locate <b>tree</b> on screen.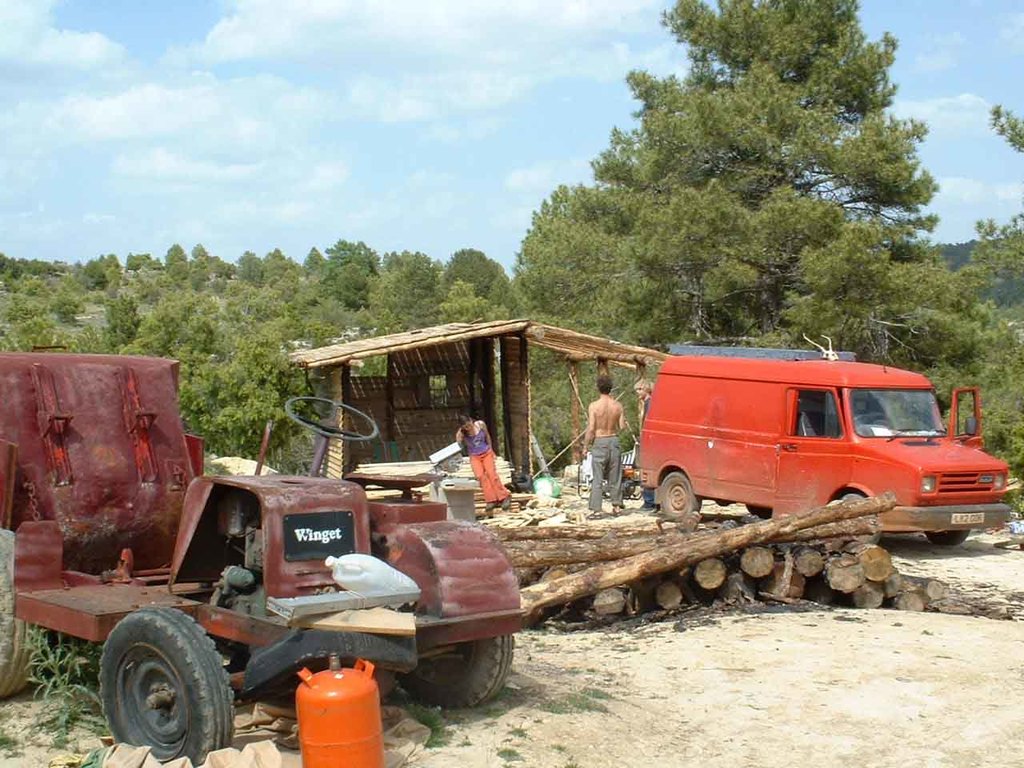
On screen at [left=511, top=46, right=980, bottom=345].
